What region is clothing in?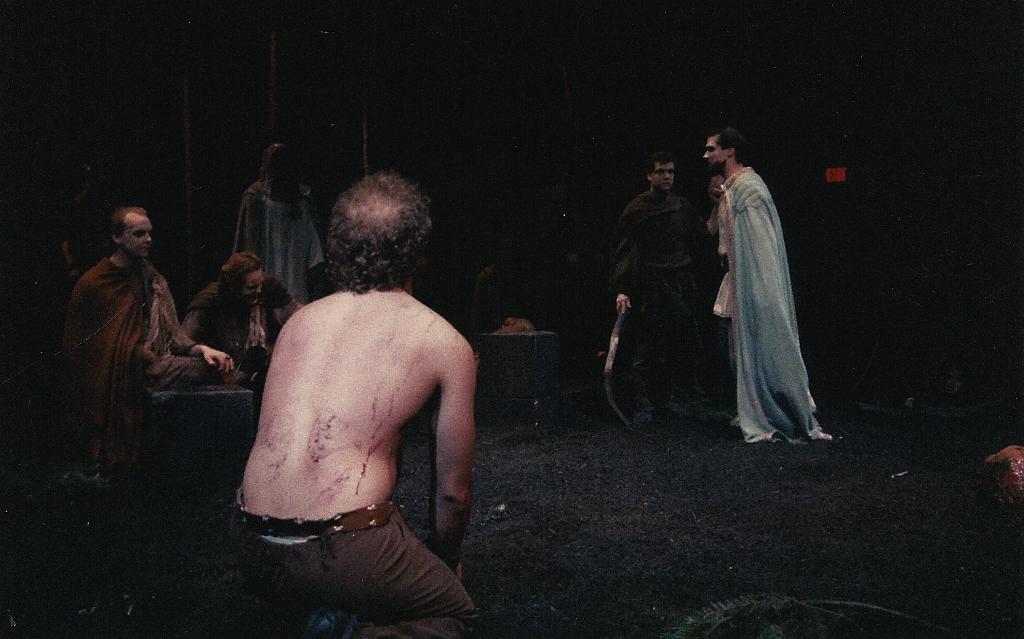
224, 492, 489, 638.
